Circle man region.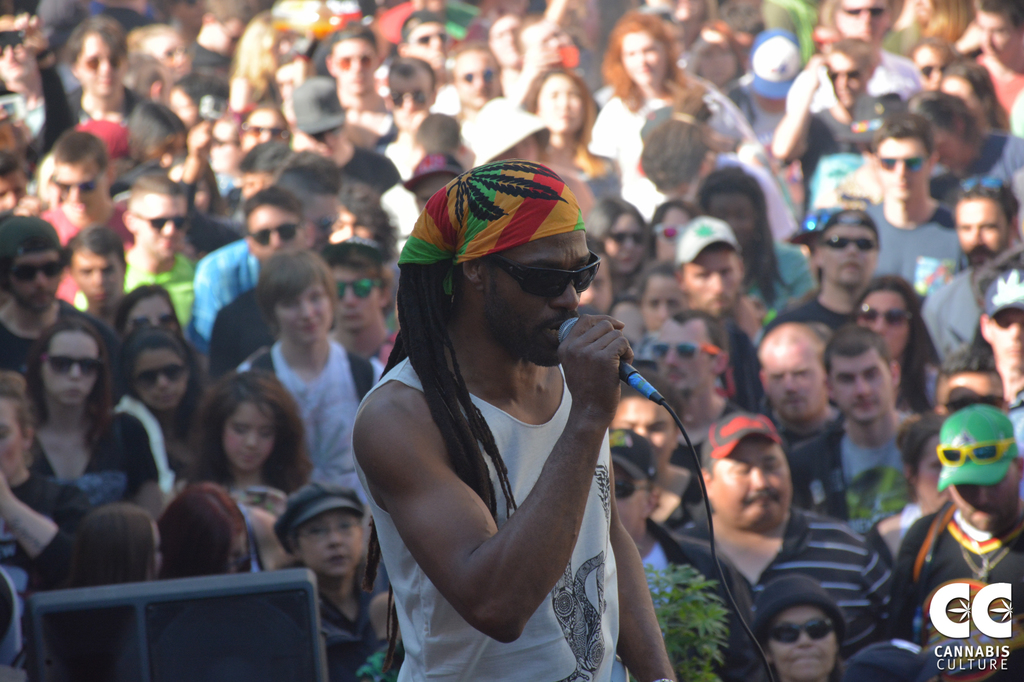
Region: <box>673,404,909,647</box>.
